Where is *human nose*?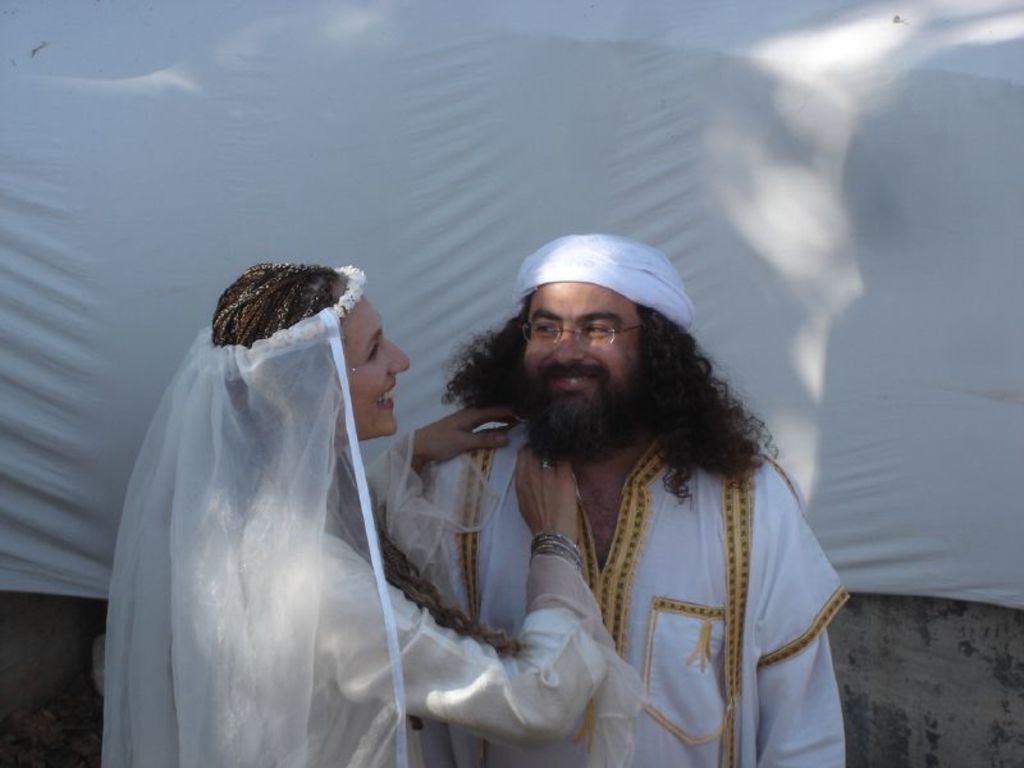
381/335/408/372.
